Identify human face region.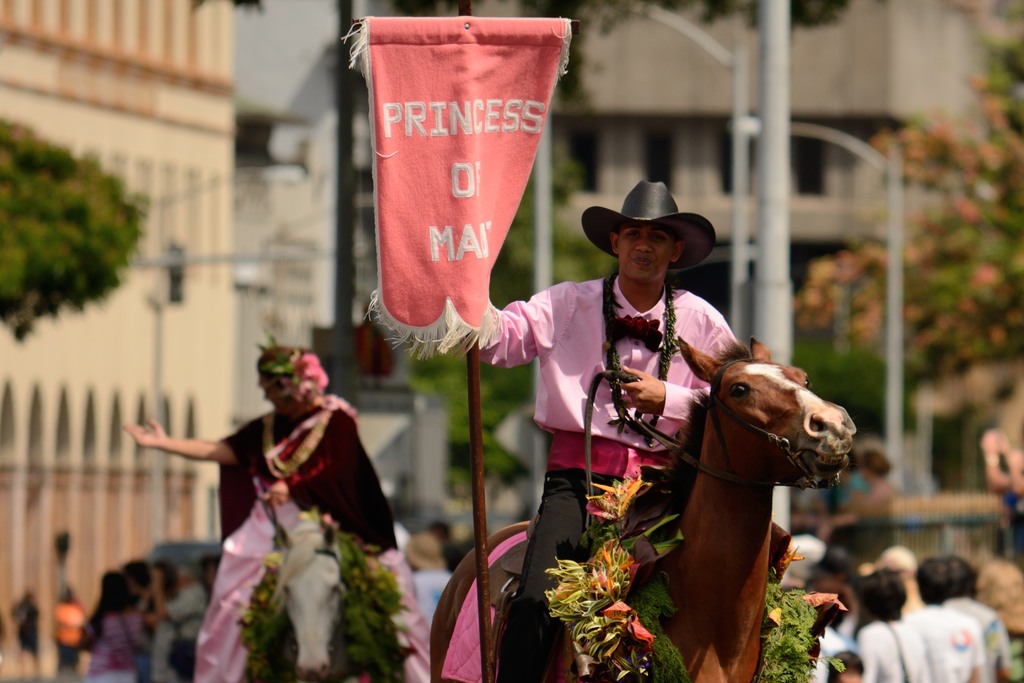
Region: box=[616, 222, 673, 278].
